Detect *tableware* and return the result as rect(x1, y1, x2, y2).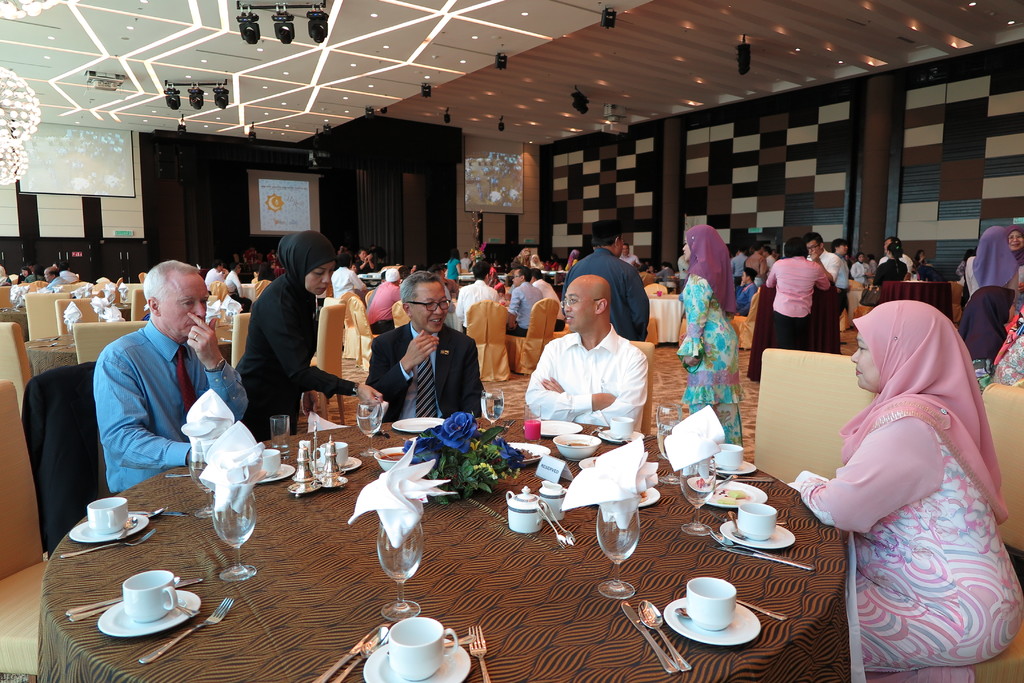
rect(713, 441, 758, 478).
